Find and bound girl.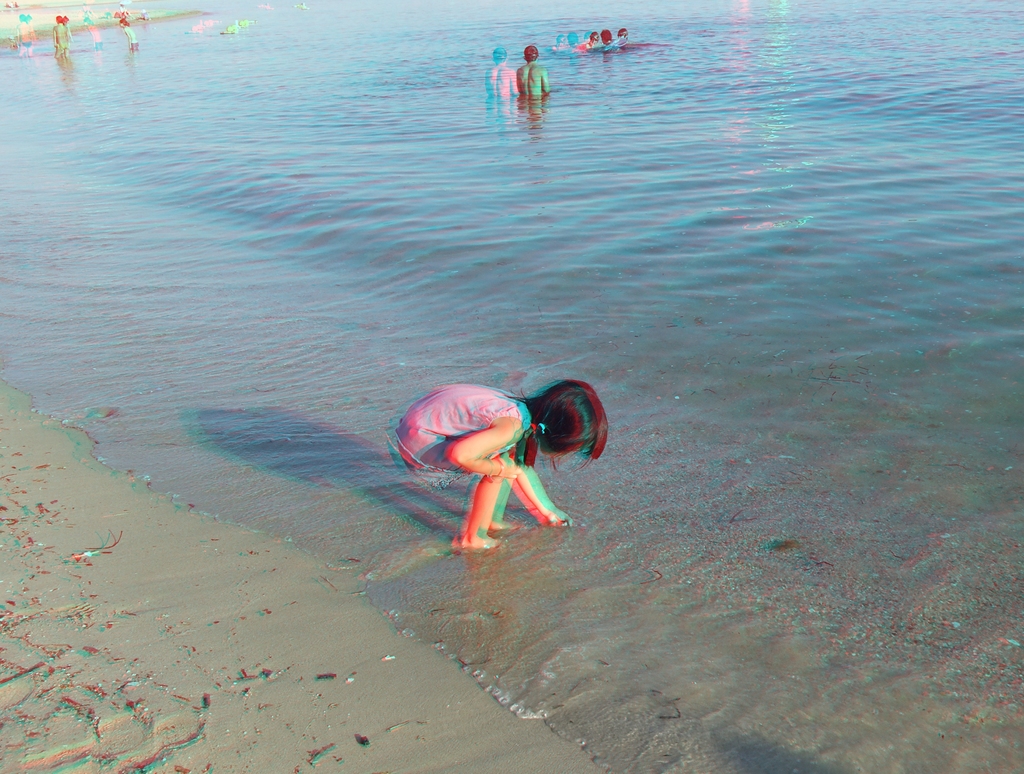
Bound: (x1=398, y1=383, x2=610, y2=548).
